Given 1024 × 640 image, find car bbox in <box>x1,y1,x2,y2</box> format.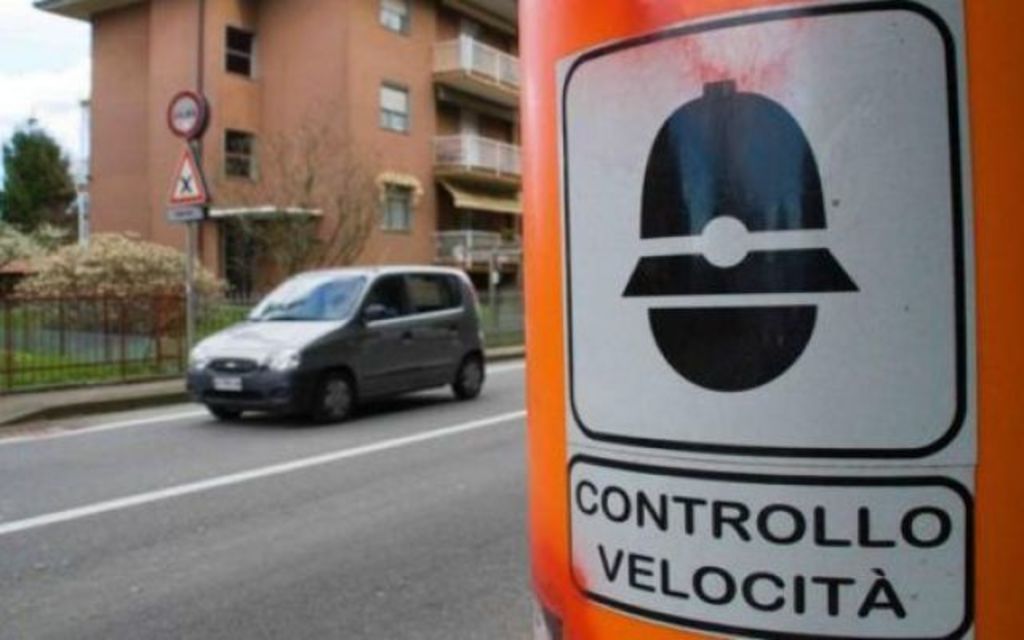
<box>171,256,494,429</box>.
